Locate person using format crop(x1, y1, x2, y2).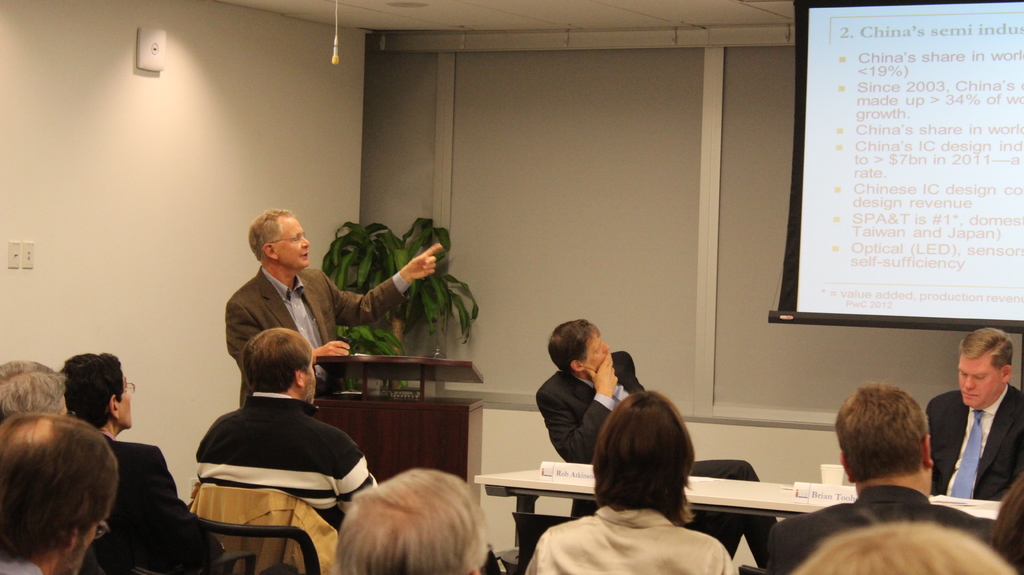
crop(521, 390, 737, 574).
